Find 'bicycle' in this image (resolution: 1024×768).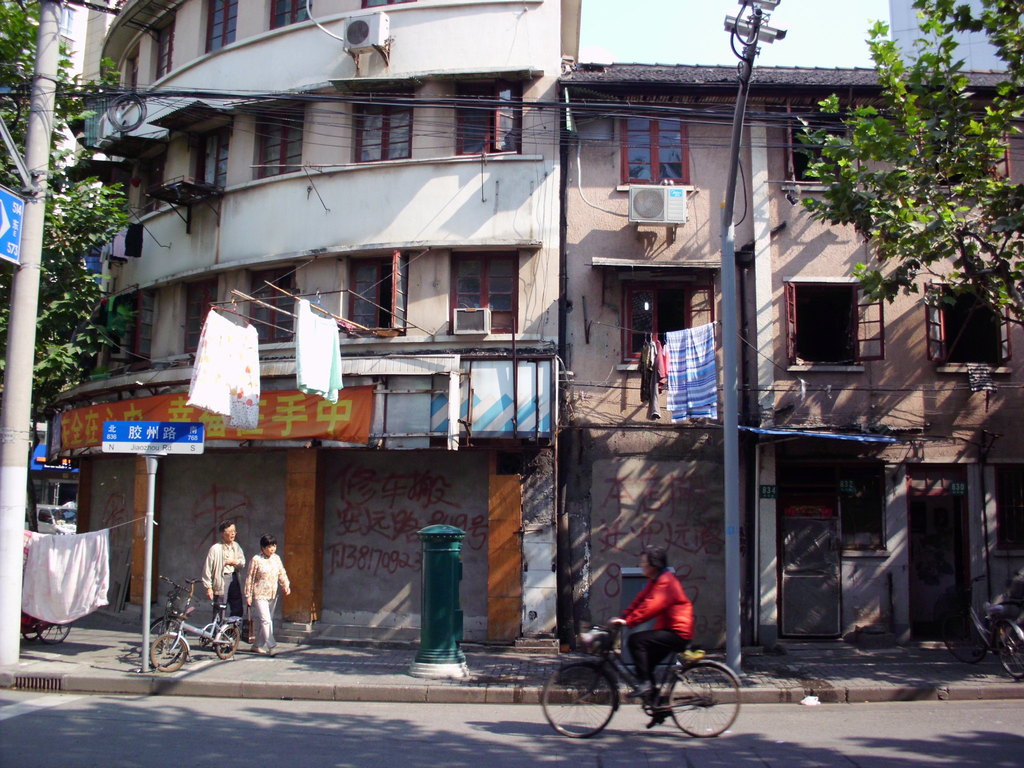
bbox=(147, 580, 246, 673).
